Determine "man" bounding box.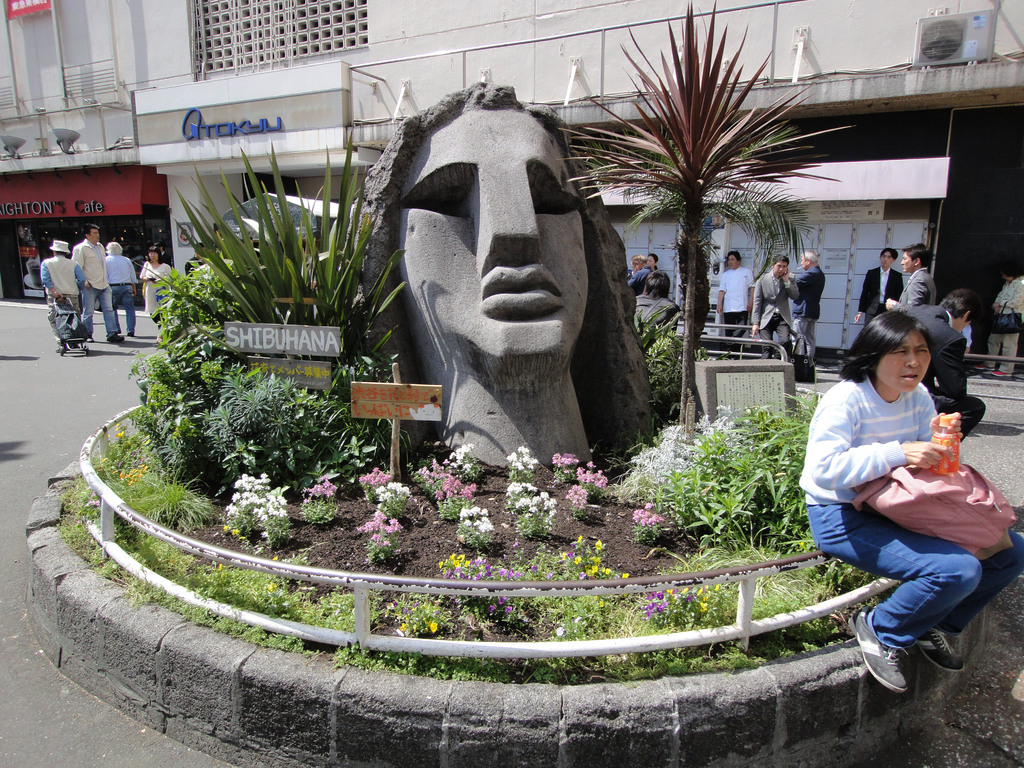
Determined: left=106, top=243, right=140, bottom=332.
